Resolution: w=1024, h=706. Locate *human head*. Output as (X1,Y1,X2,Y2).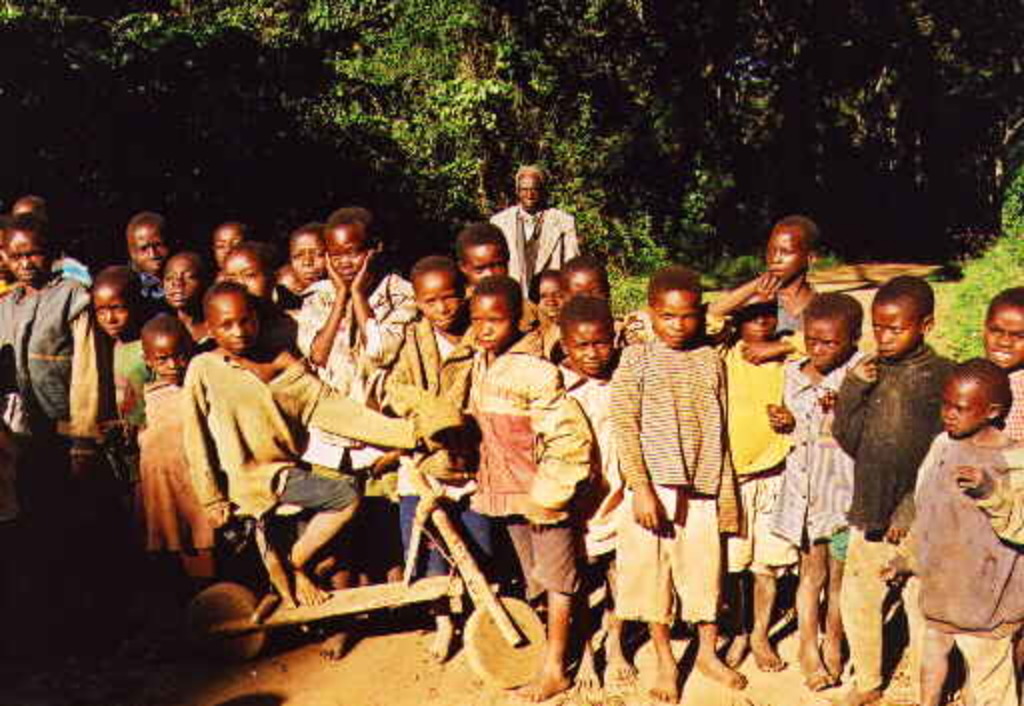
(870,274,936,366).
